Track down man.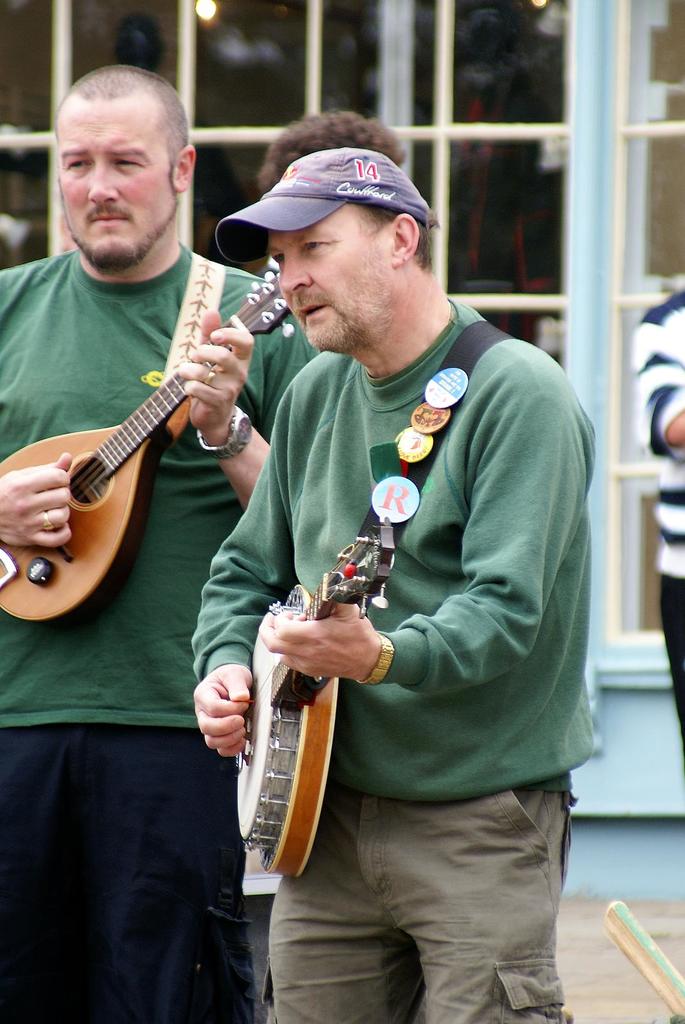
Tracked to region(627, 277, 684, 764).
